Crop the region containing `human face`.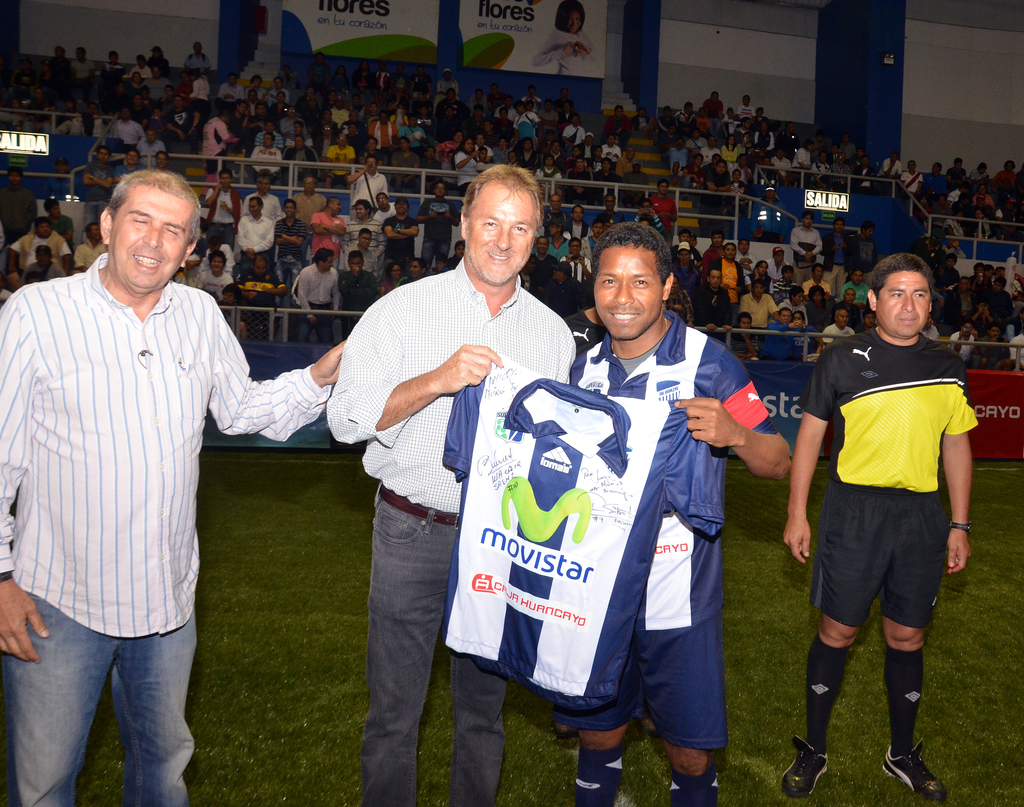
Crop region: {"left": 609, "top": 136, "right": 614, "bottom": 144}.
